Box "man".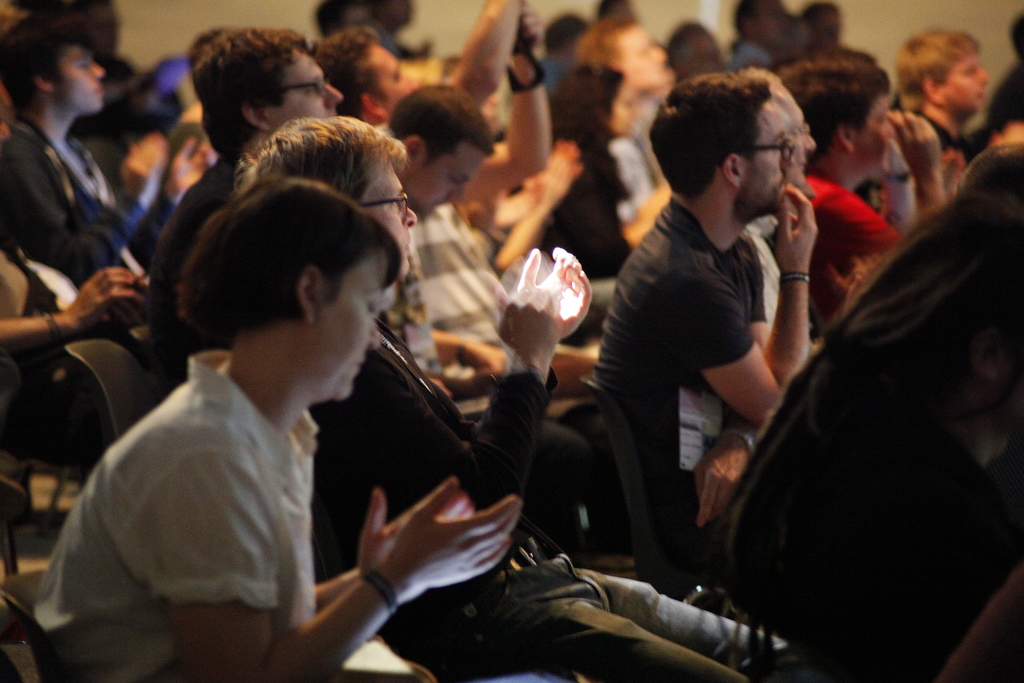
box=[568, 10, 678, 249].
